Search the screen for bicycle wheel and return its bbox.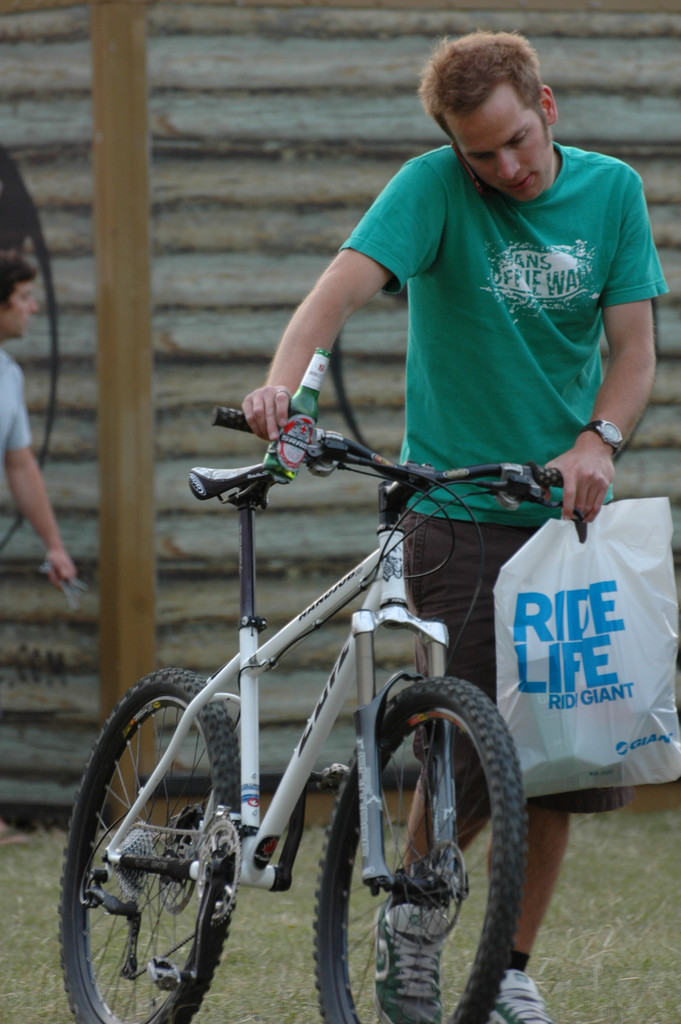
Found: [left=54, top=678, right=236, bottom=1023].
